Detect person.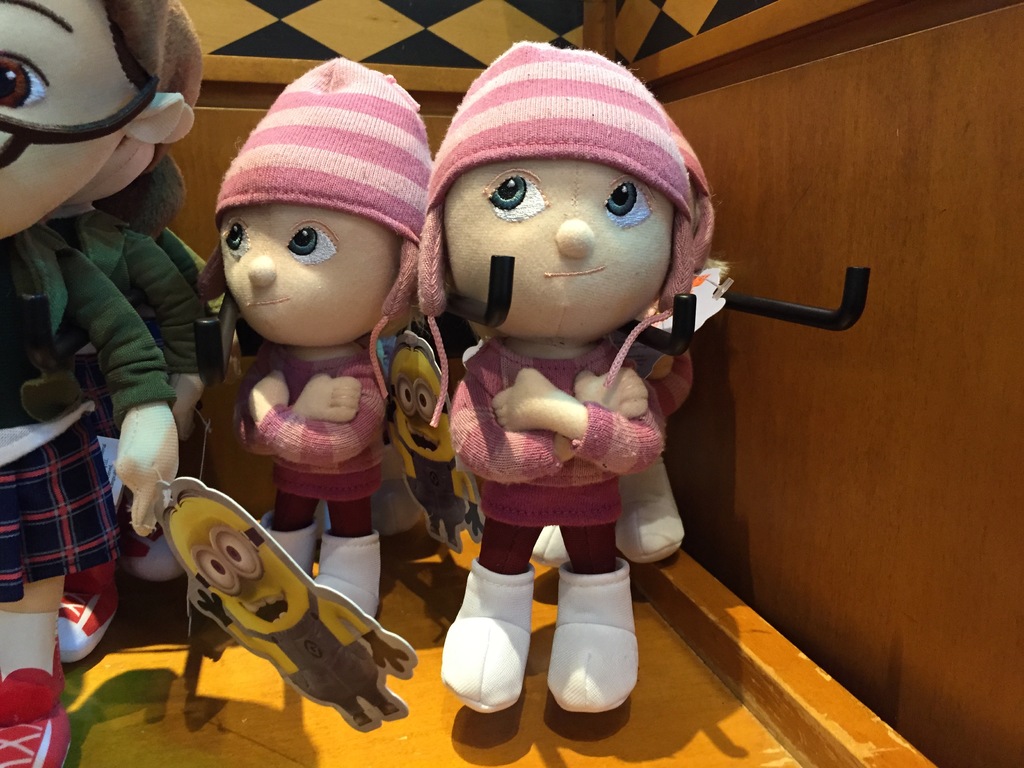
Detected at [0,0,176,767].
